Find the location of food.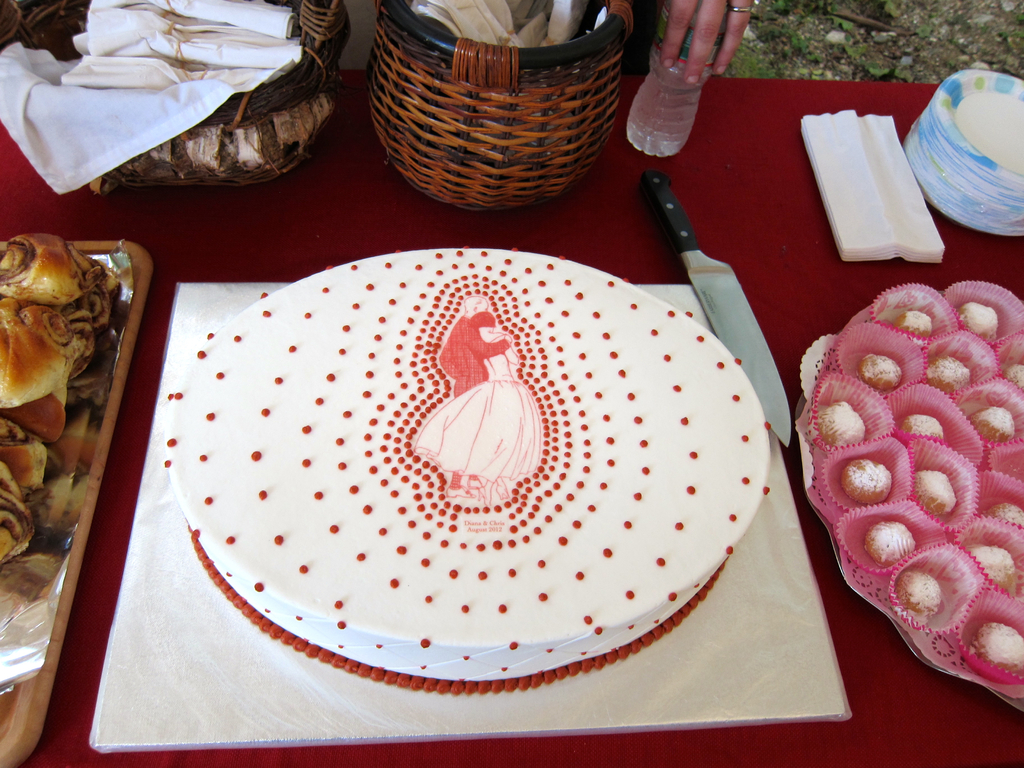
Location: pyautogui.locateOnScreen(890, 566, 942, 621).
